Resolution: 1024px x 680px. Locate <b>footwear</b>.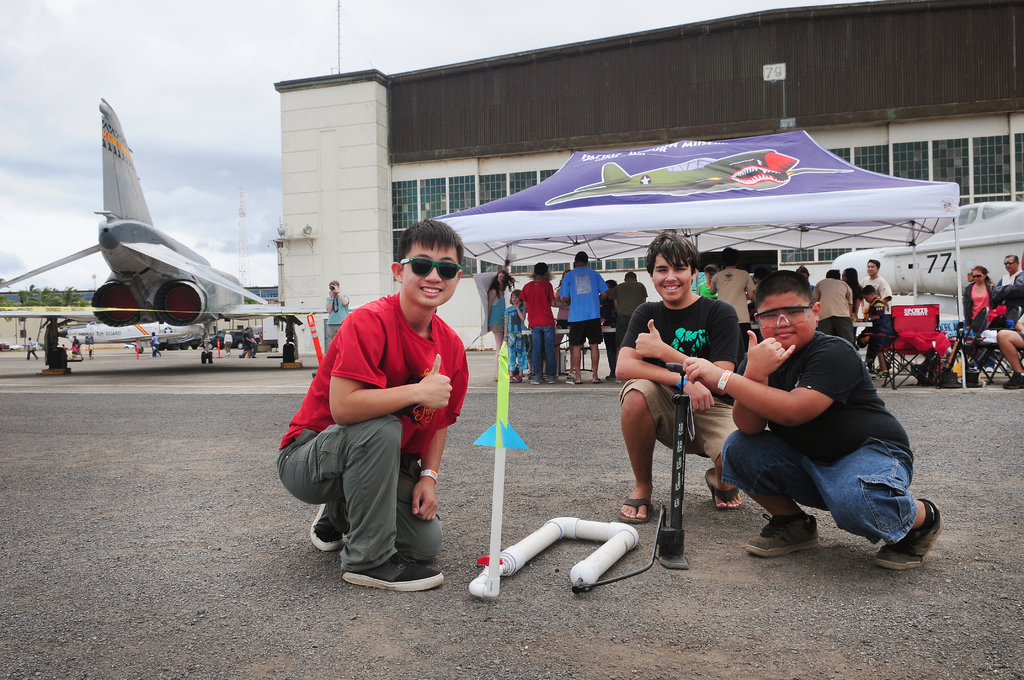
rect(998, 371, 1023, 392).
